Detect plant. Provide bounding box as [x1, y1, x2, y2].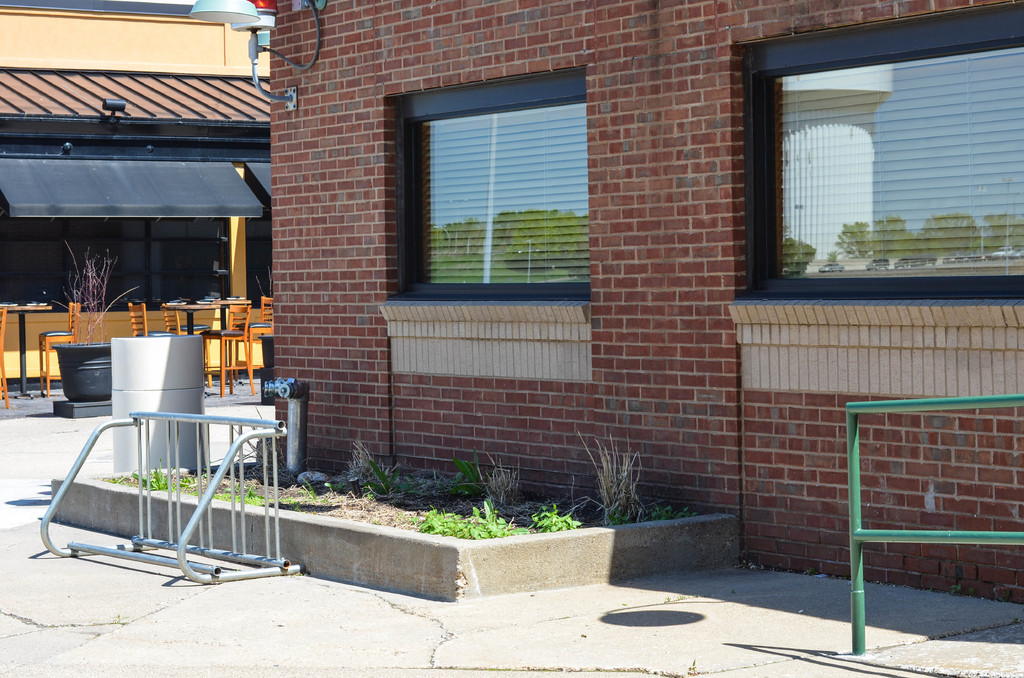
[409, 500, 506, 543].
